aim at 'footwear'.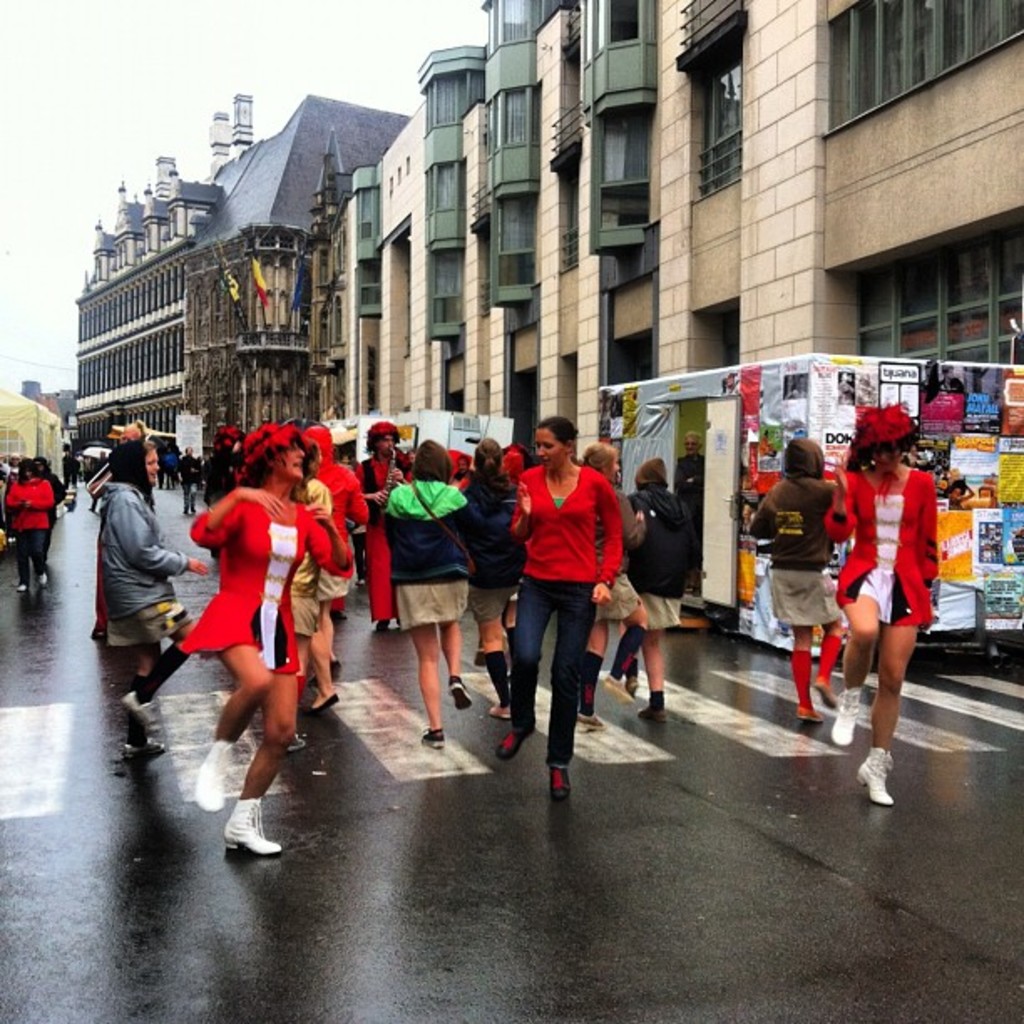
Aimed at locate(371, 617, 385, 636).
